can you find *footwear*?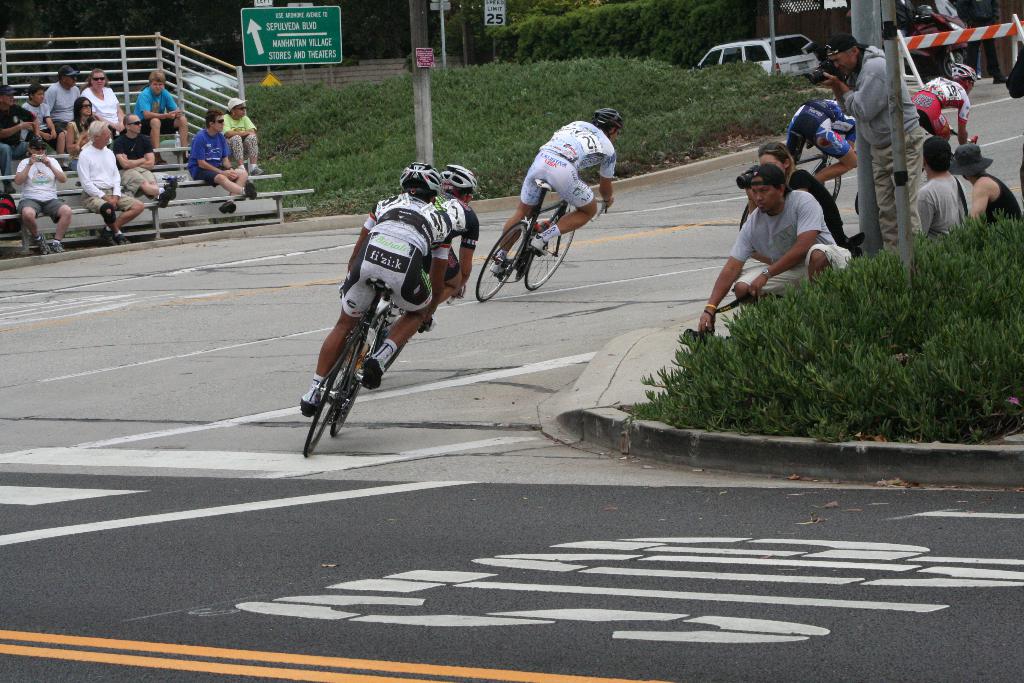
Yes, bounding box: detection(161, 179, 176, 204).
